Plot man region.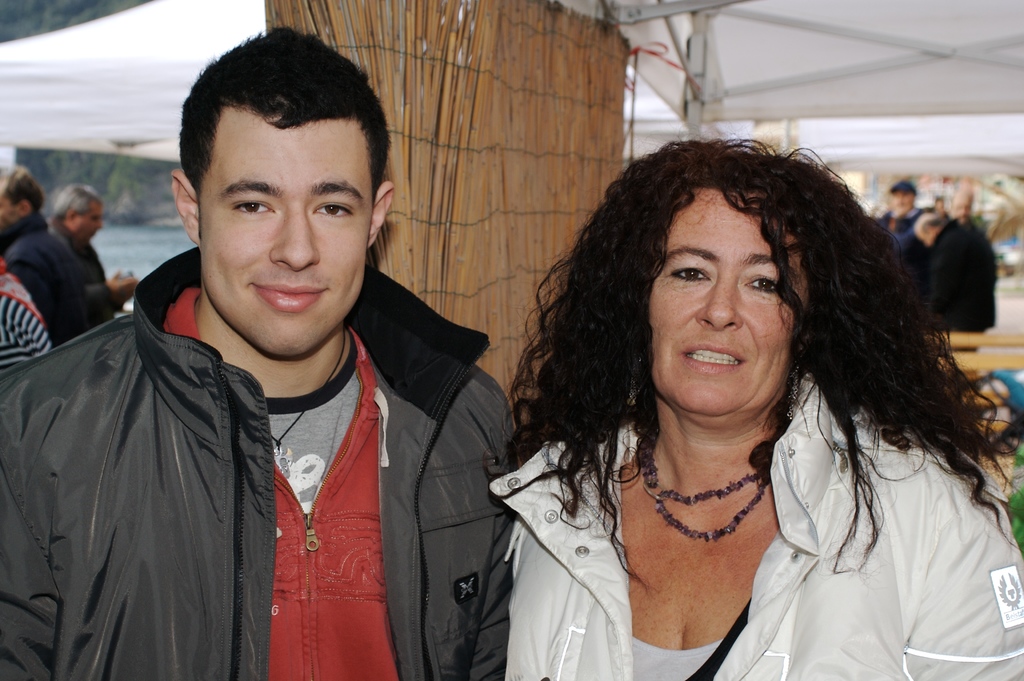
Plotted at region(874, 176, 926, 250).
